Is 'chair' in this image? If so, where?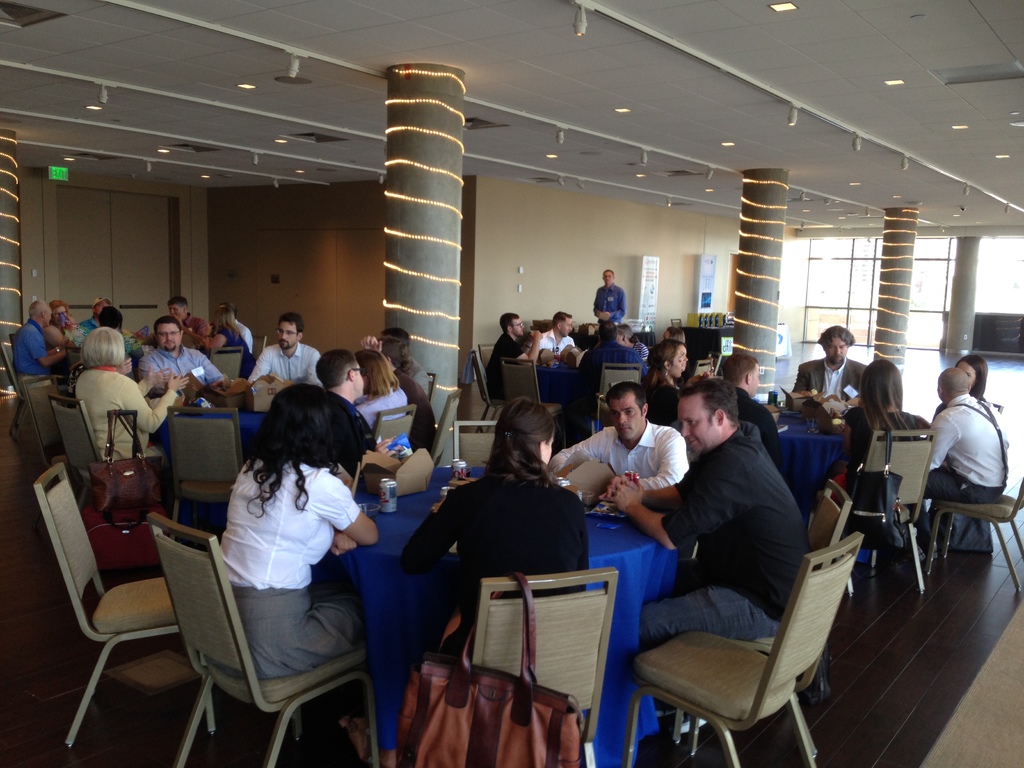
Yes, at BBox(165, 405, 250, 538).
